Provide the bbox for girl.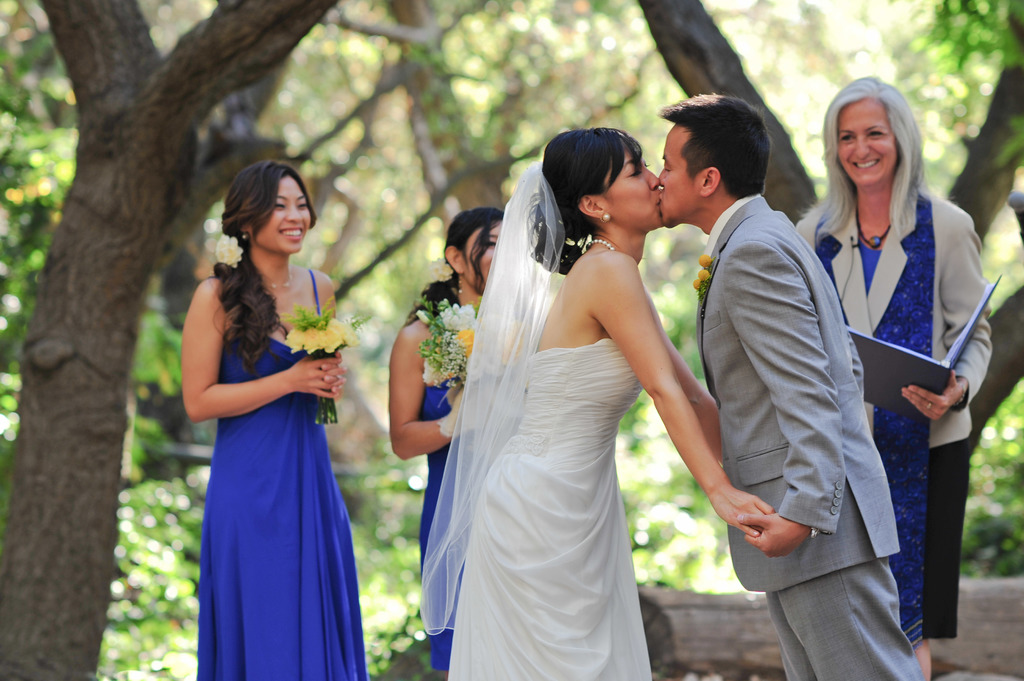
(180, 160, 364, 680).
